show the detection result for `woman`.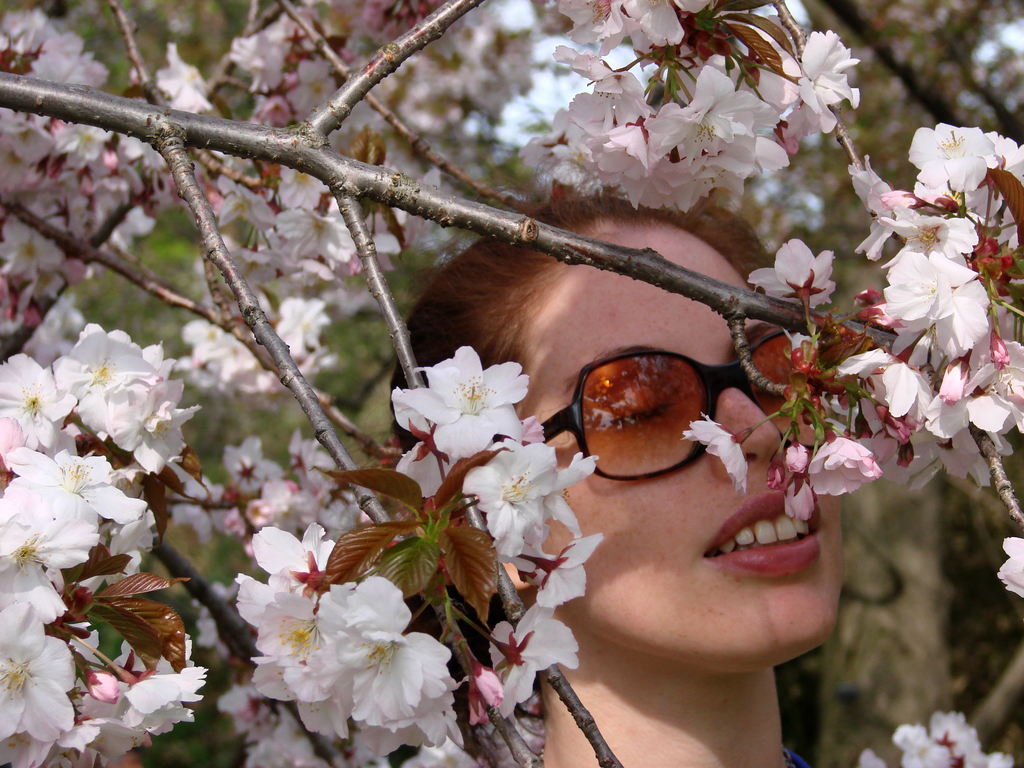
(406,159,873,767).
